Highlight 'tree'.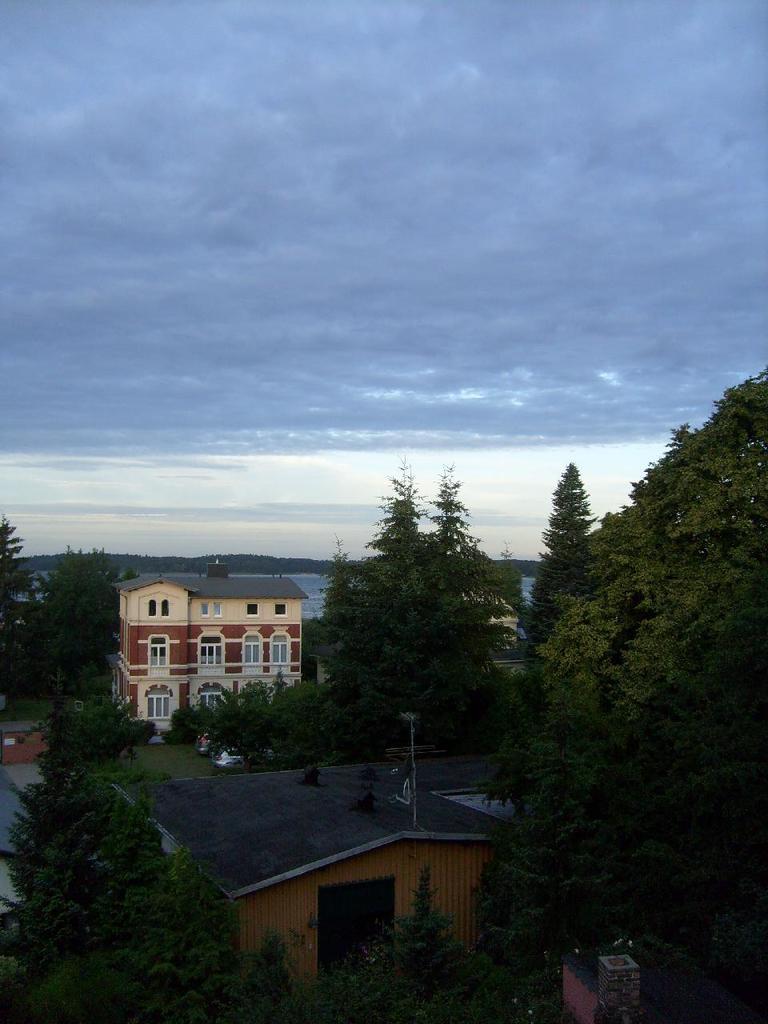
Highlighted region: 515:367:767:1017.
